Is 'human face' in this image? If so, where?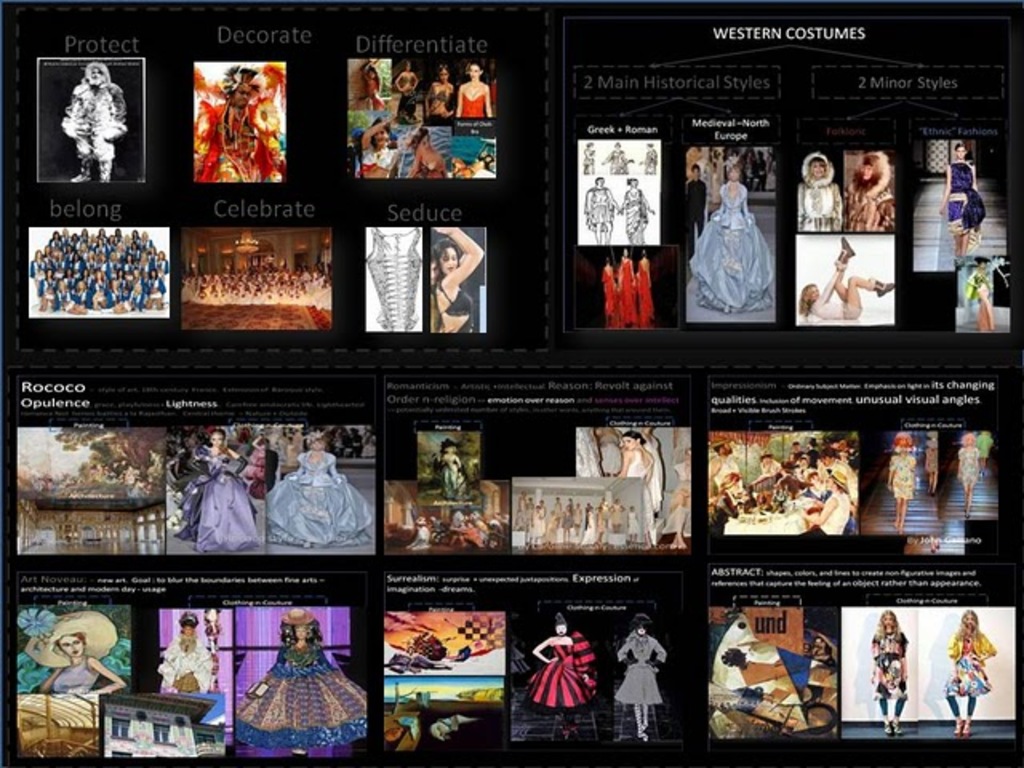
Yes, at bbox=(440, 248, 458, 275).
